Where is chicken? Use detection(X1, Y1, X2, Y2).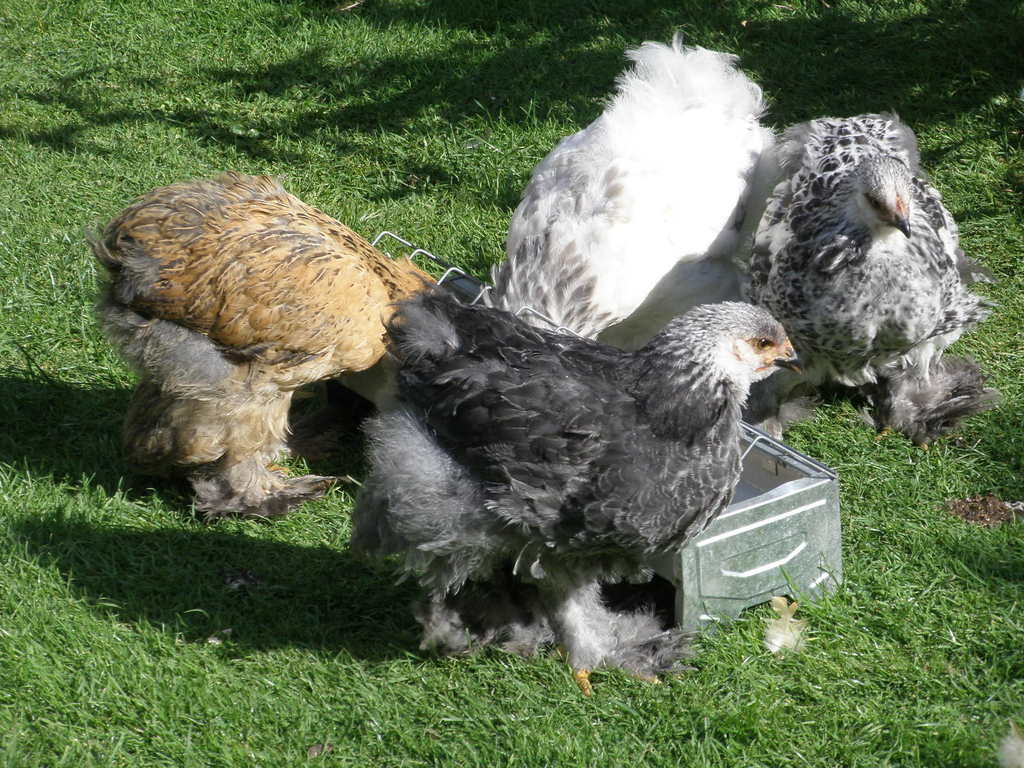
detection(351, 250, 807, 696).
